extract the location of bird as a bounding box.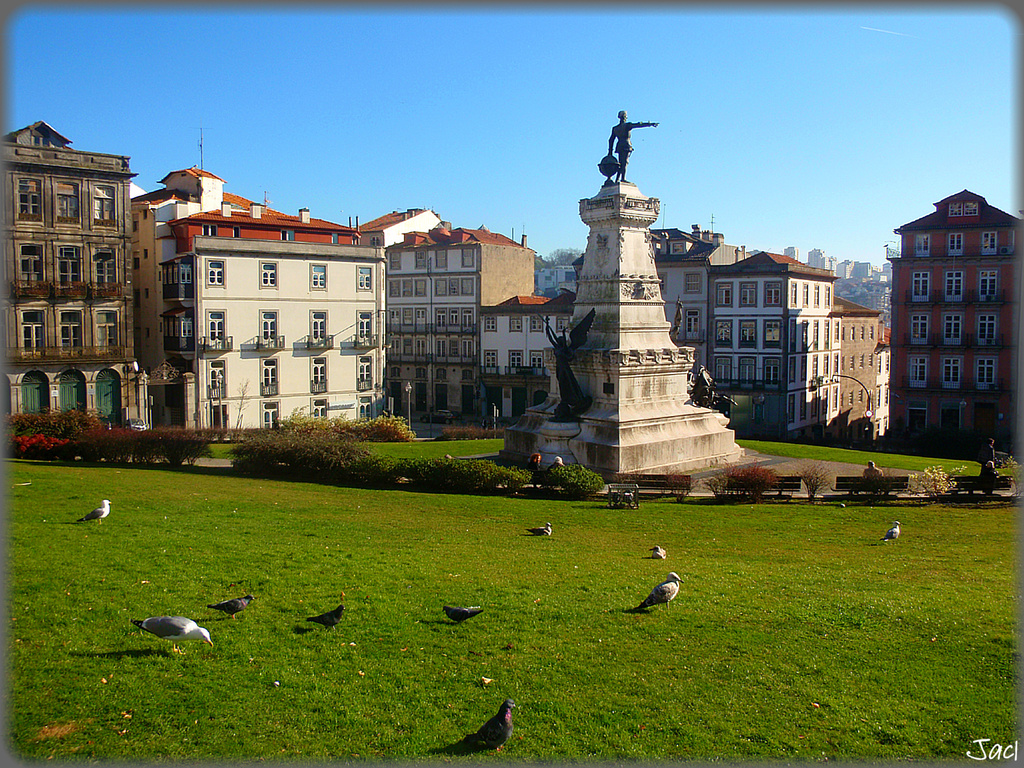
locate(463, 694, 517, 755).
